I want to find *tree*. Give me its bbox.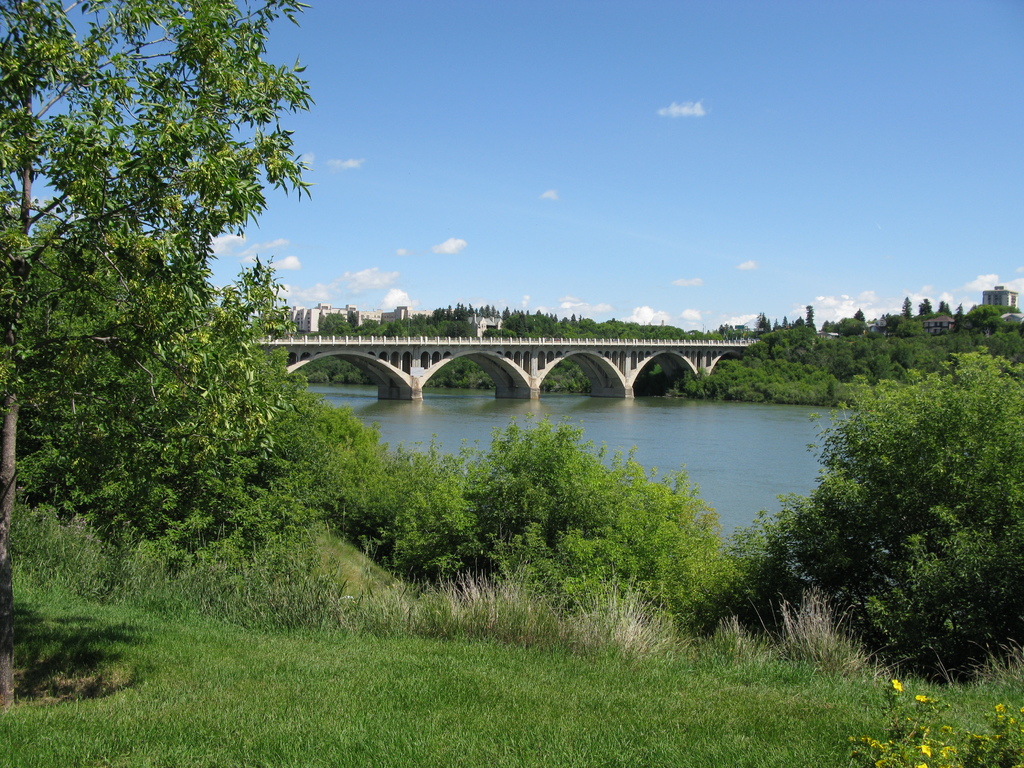
x1=16, y1=35, x2=353, y2=568.
